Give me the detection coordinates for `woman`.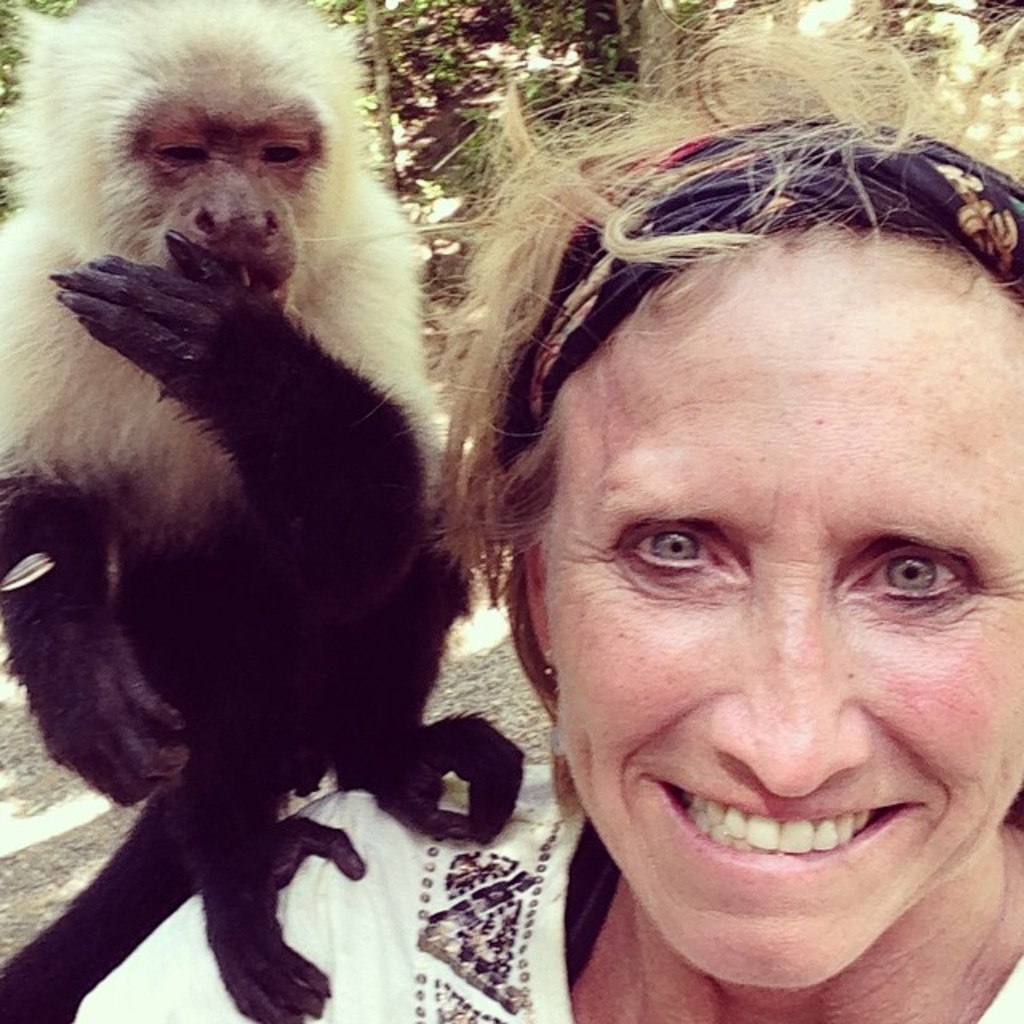
[x1=365, y1=50, x2=1023, y2=1023].
